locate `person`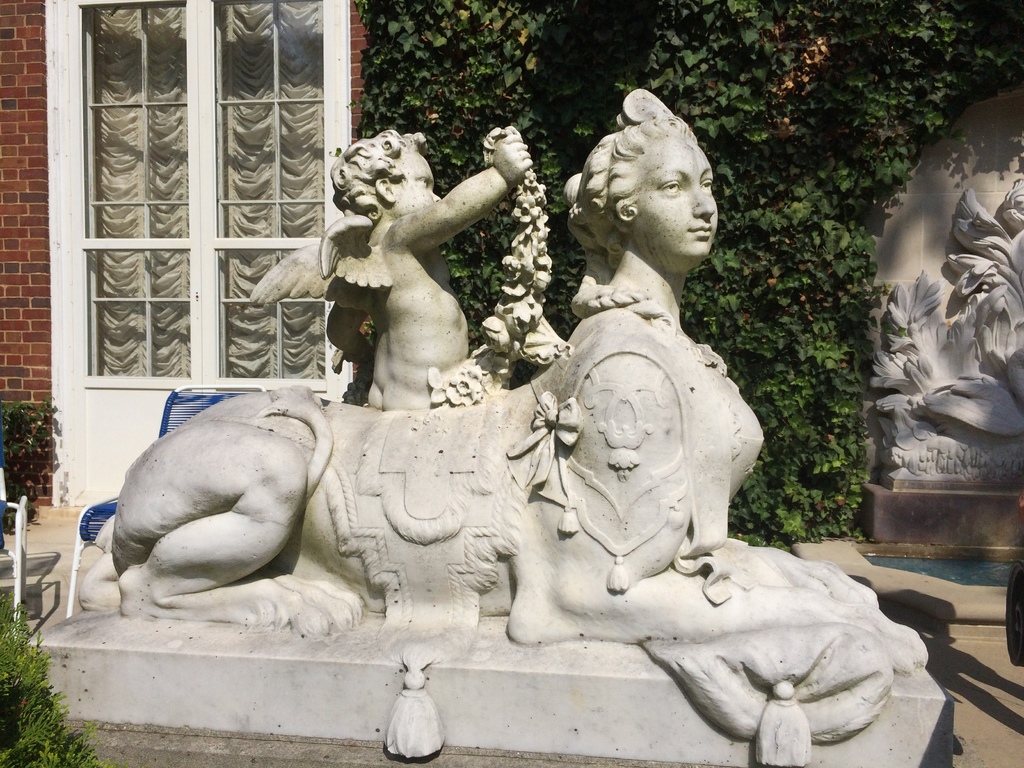
{"left": 317, "top": 99, "right": 521, "bottom": 440}
